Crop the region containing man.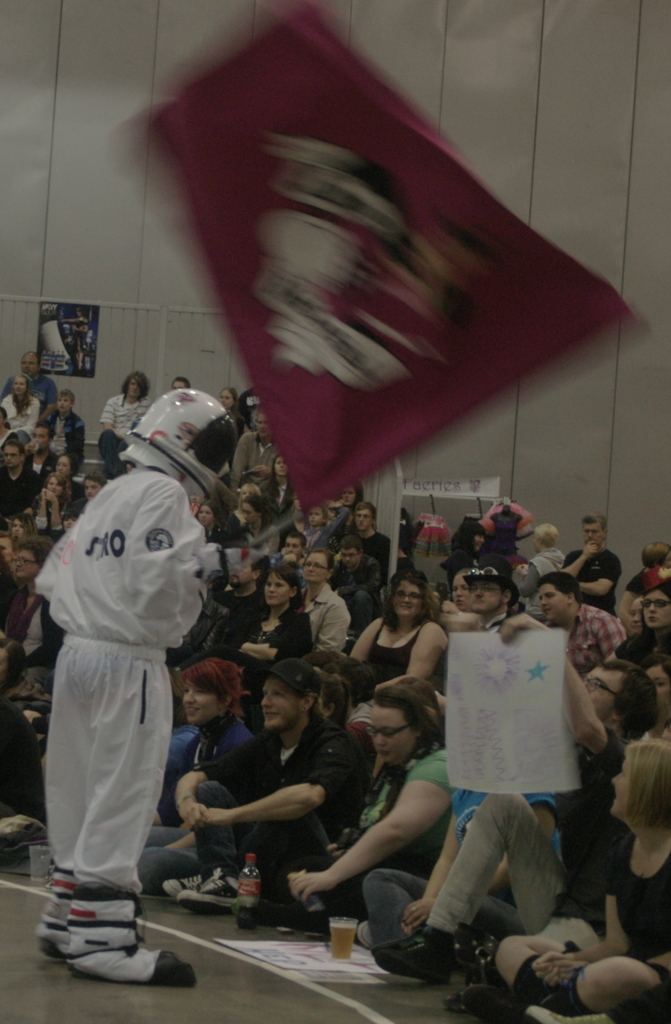
Crop region: {"left": 0, "top": 442, "right": 45, "bottom": 522}.
